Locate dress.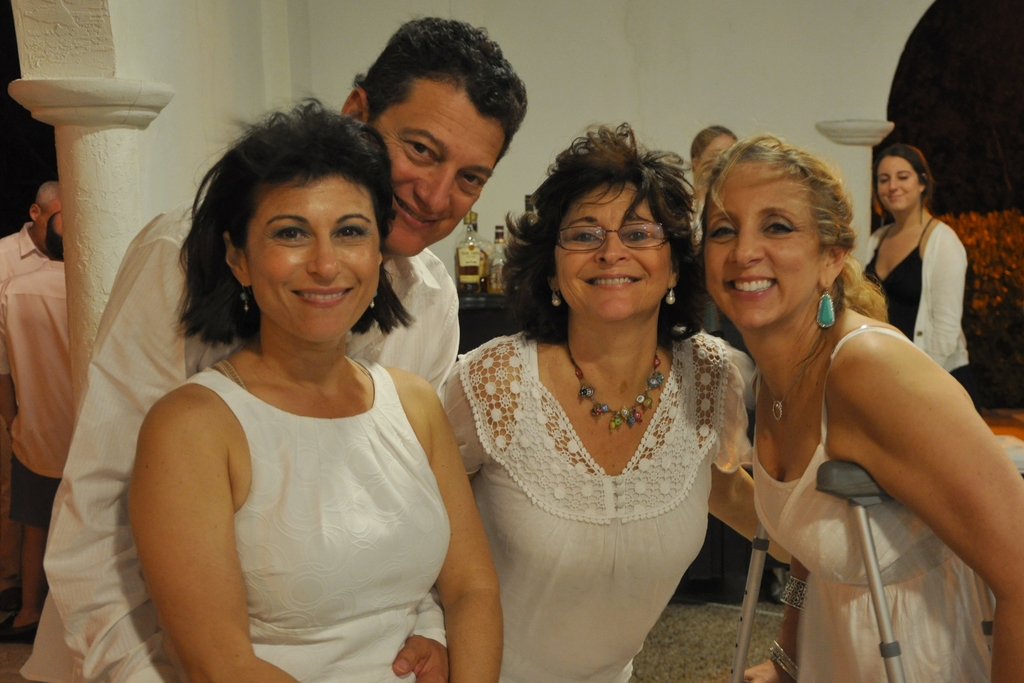
Bounding box: [731, 324, 1002, 682].
